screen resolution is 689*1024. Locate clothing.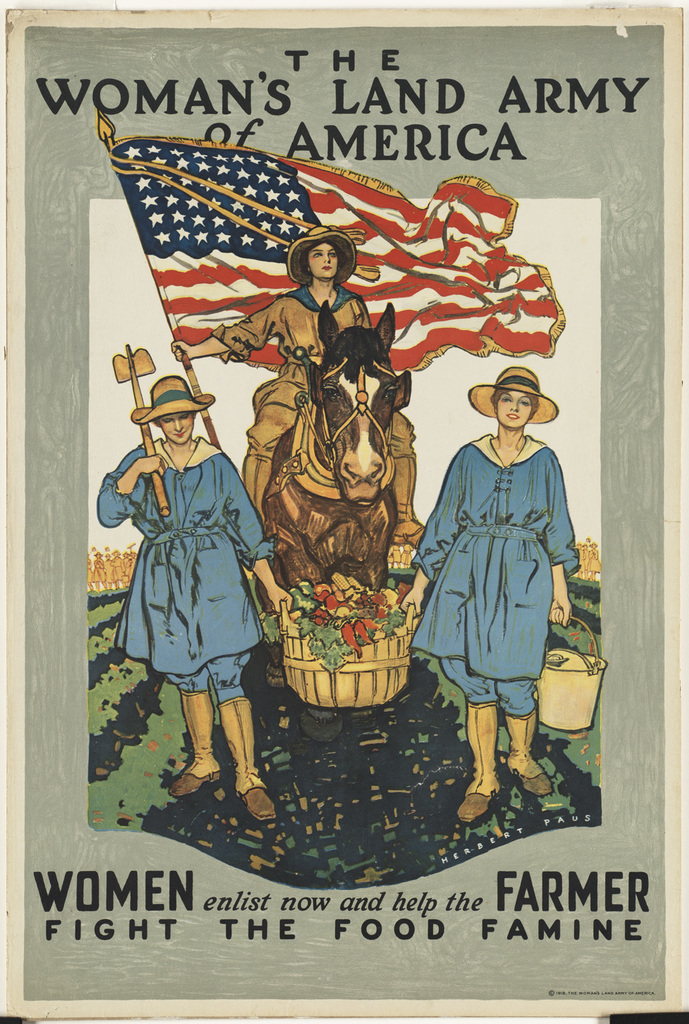
(left=204, top=282, right=417, bottom=518).
